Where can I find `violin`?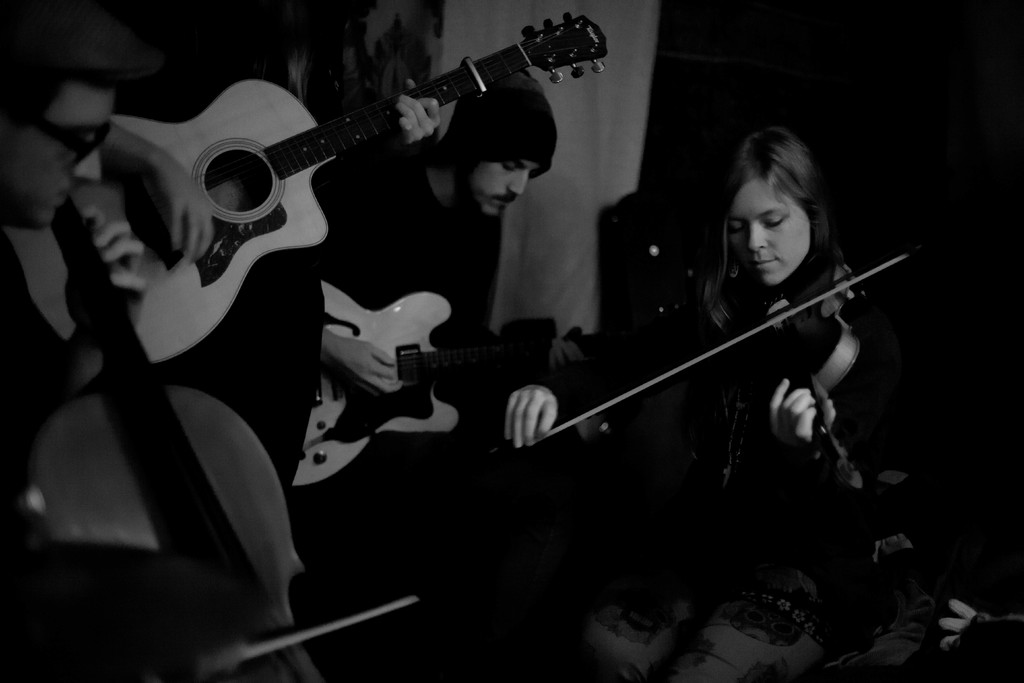
You can find it at bbox(32, 186, 417, 682).
